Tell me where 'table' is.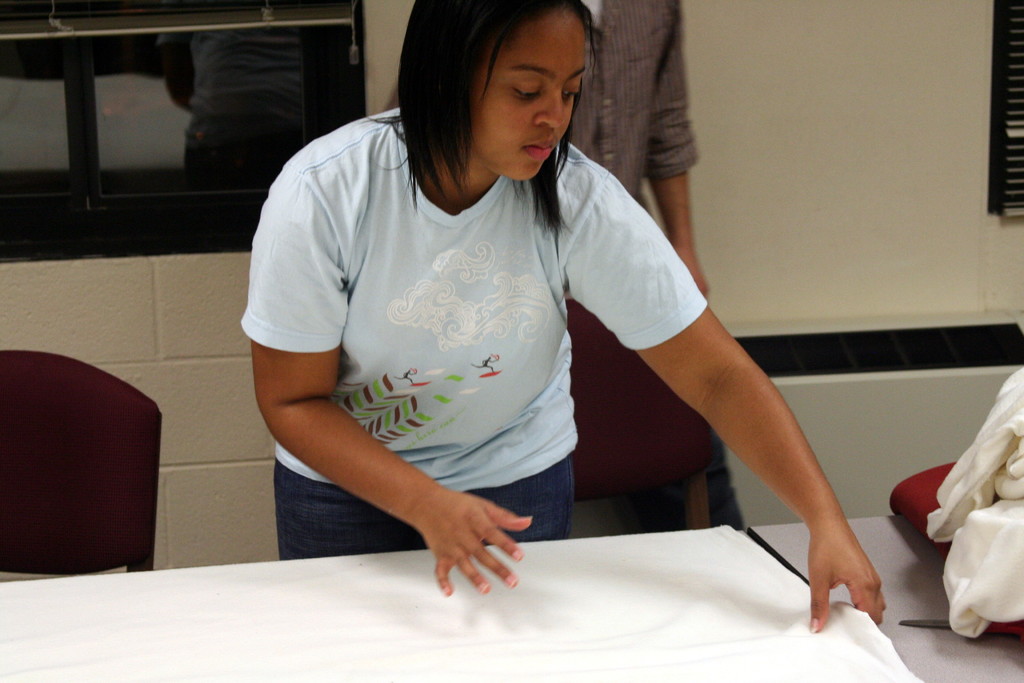
'table' is at left=0, top=511, right=1023, bottom=682.
